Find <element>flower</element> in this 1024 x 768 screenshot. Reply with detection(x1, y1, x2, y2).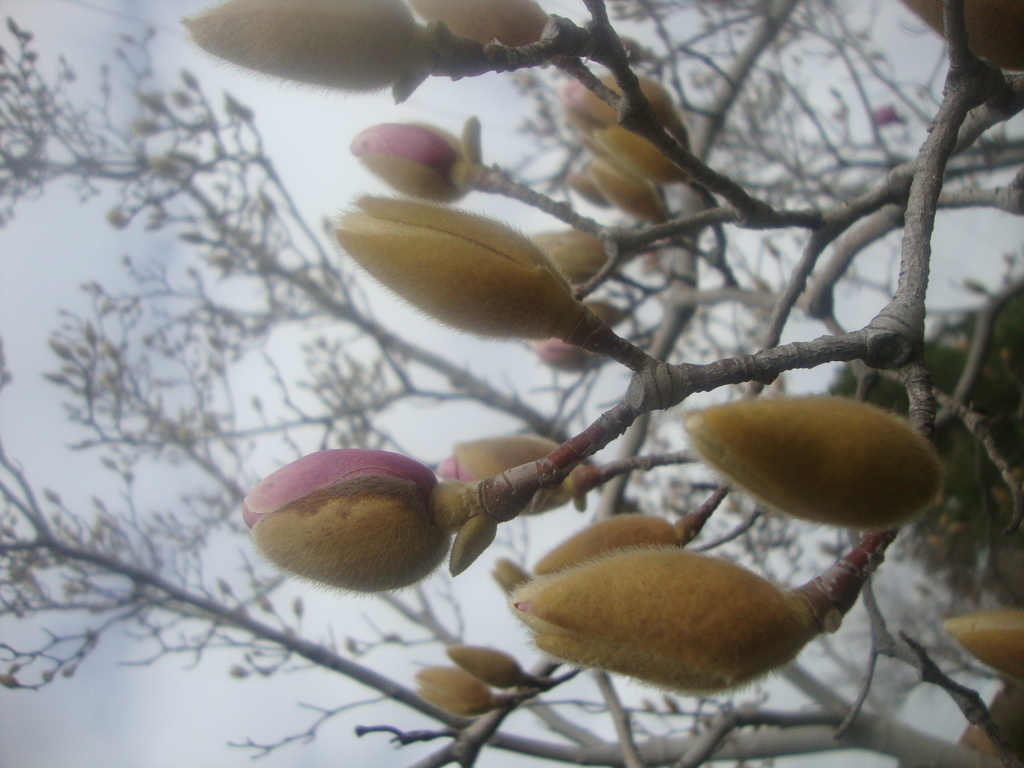
detection(327, 191, 584, 343).
